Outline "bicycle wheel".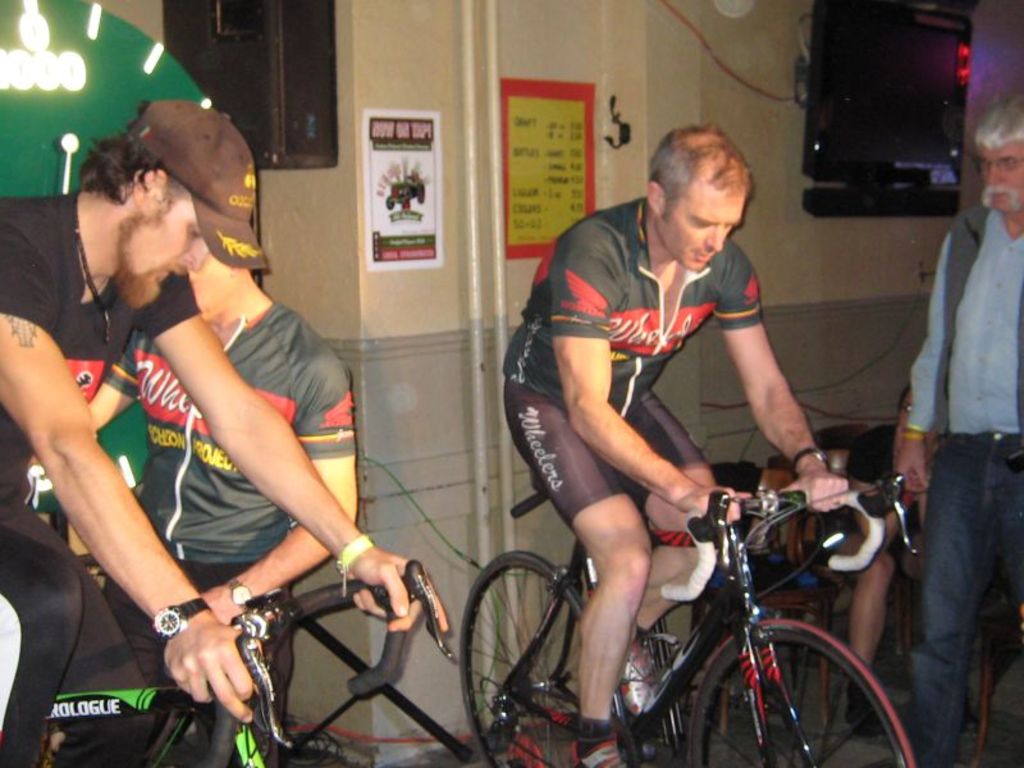
Outline: [left=458, top=545, right=614, bottom=767].
